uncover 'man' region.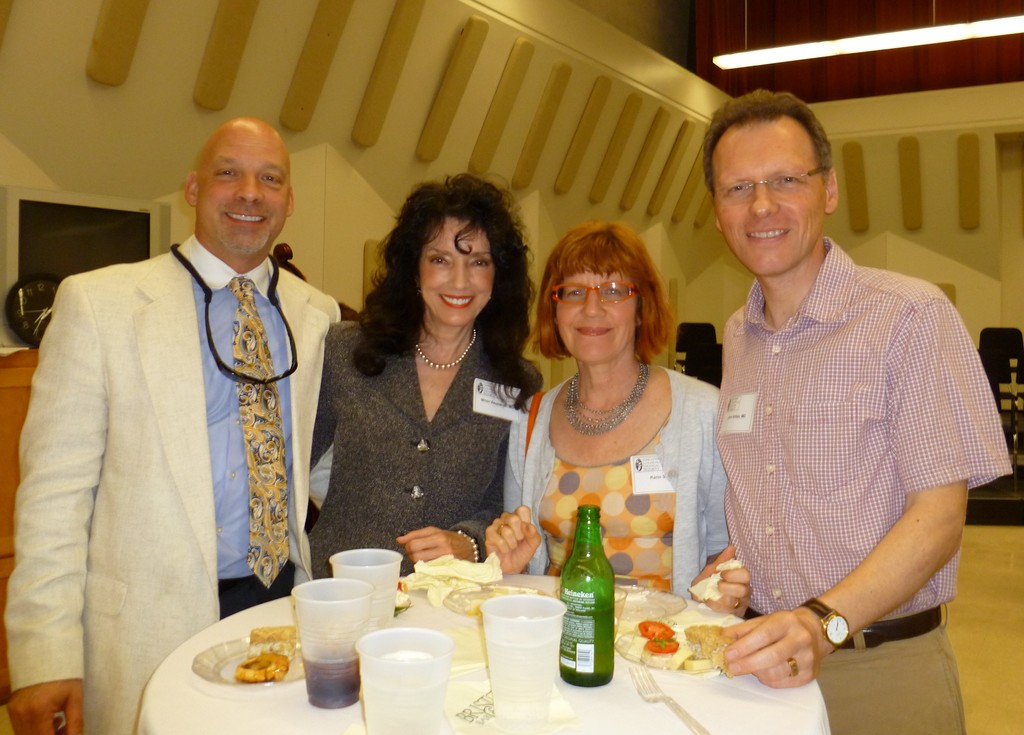
Uncovered: <bbox>701, 90, 1016, 734</bbox>.
